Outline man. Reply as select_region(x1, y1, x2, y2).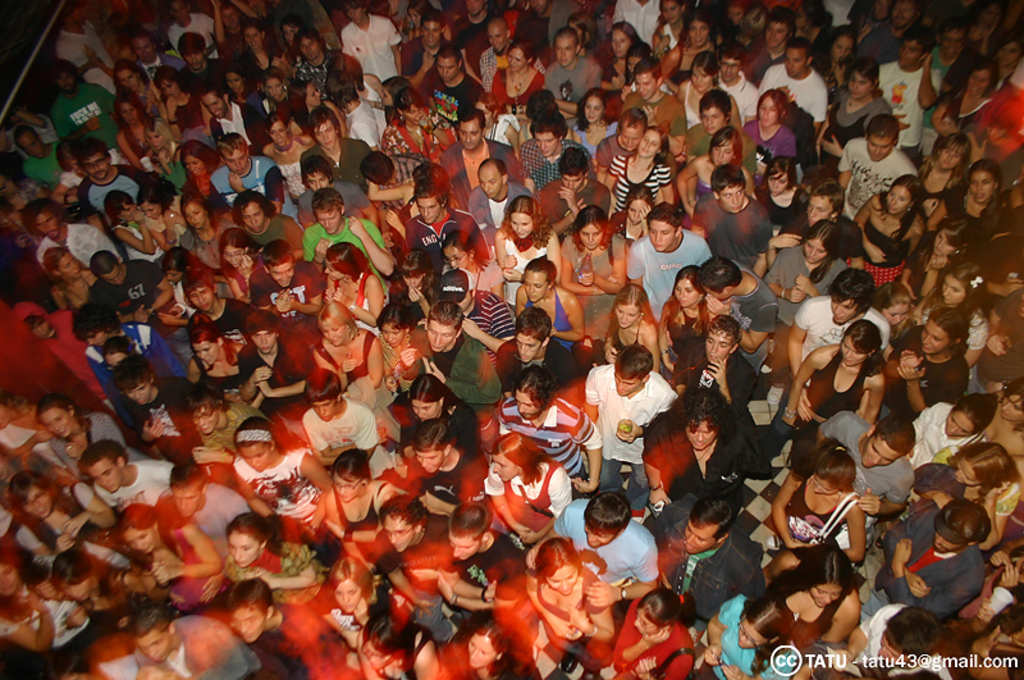
select_region(114, 355, 201, 461).
